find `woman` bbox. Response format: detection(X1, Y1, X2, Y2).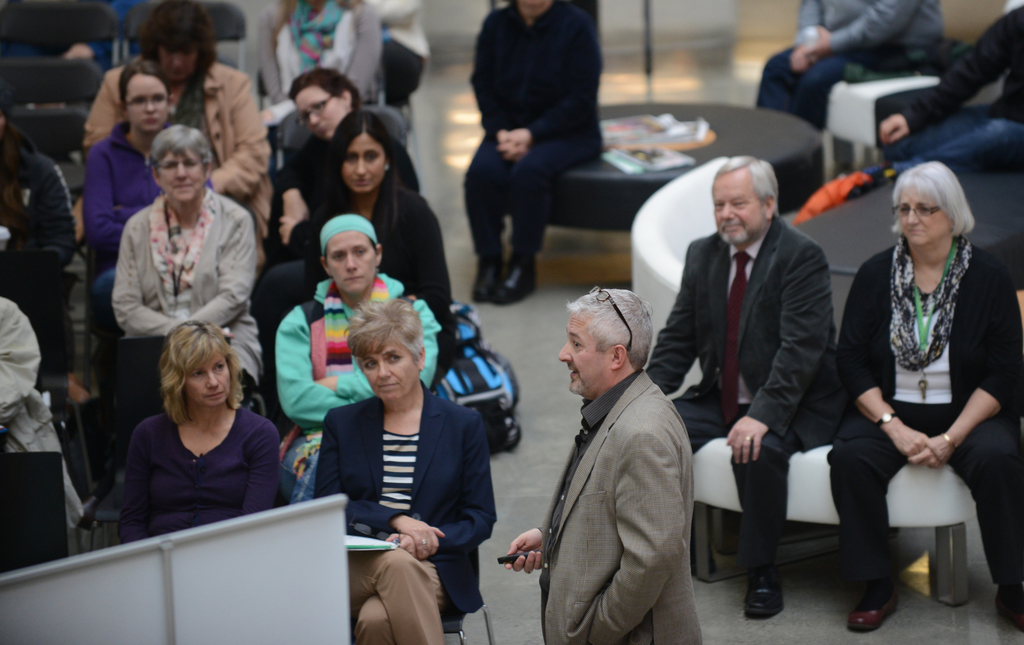
detection(307, 297, 502, 644).
